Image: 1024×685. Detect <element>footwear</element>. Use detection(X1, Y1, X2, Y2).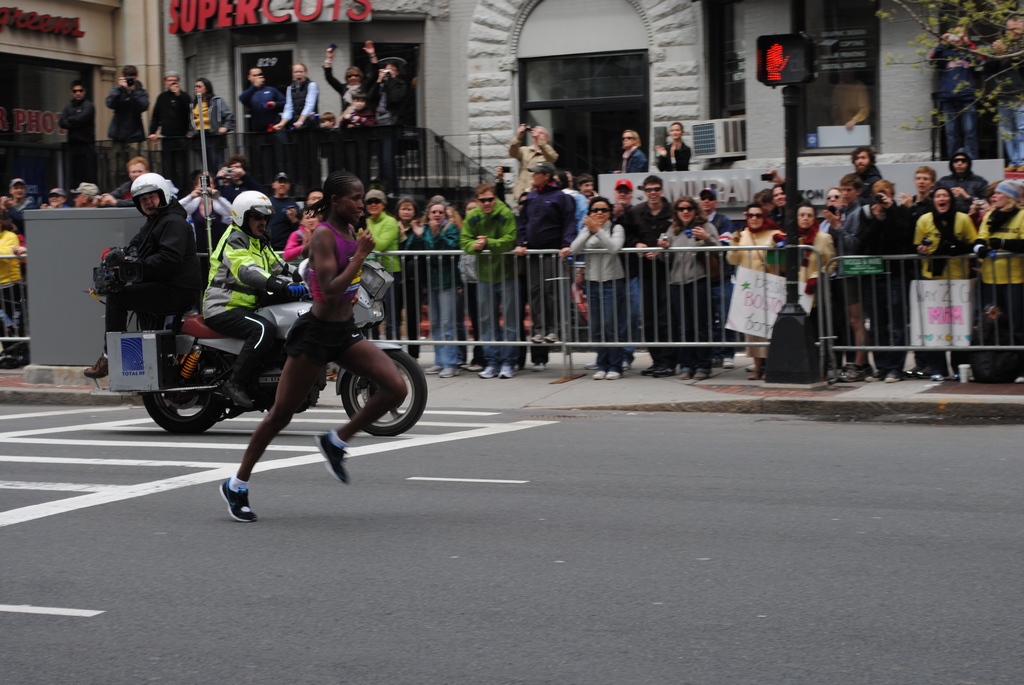
detection(479, 365, 499, 381).
